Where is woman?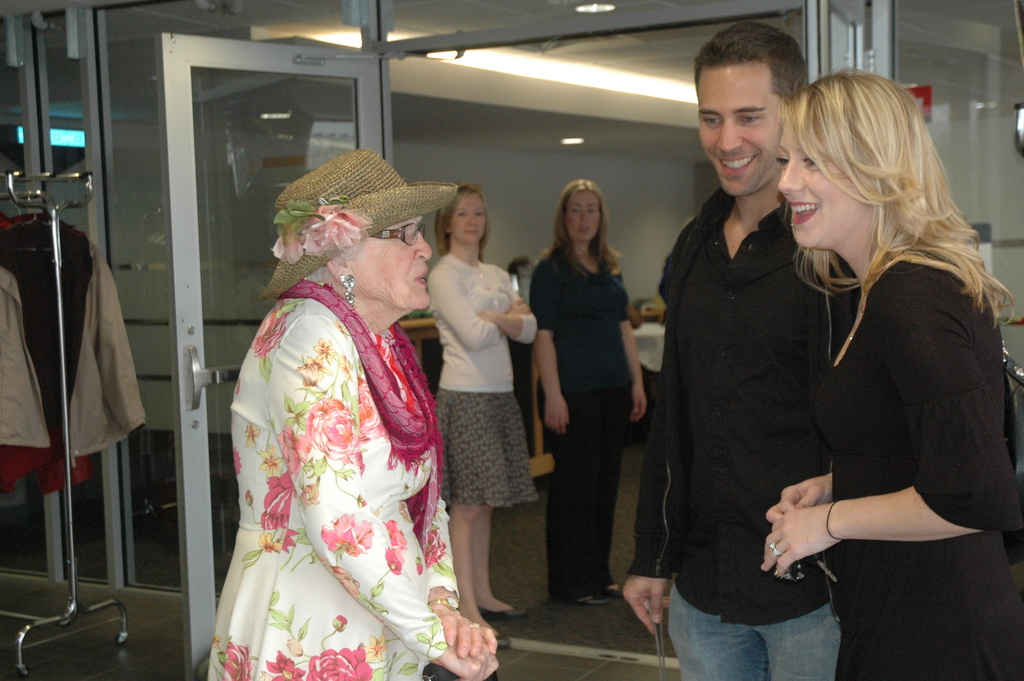
(429, 183, 535, 650).
